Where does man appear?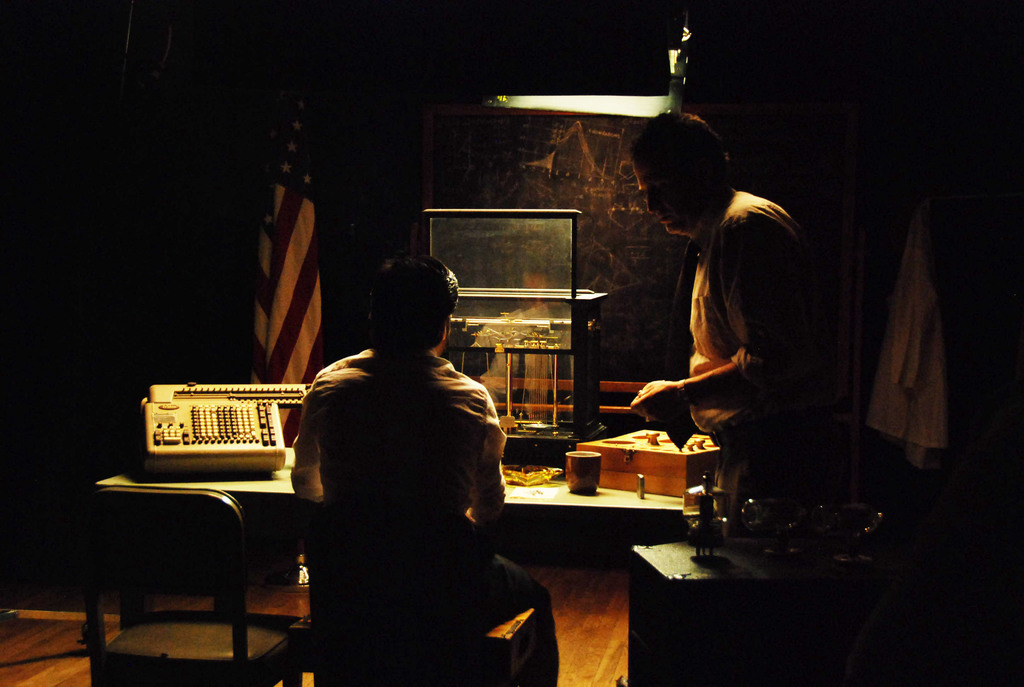
Appears at l=629, t=112, r=847, b=567.
